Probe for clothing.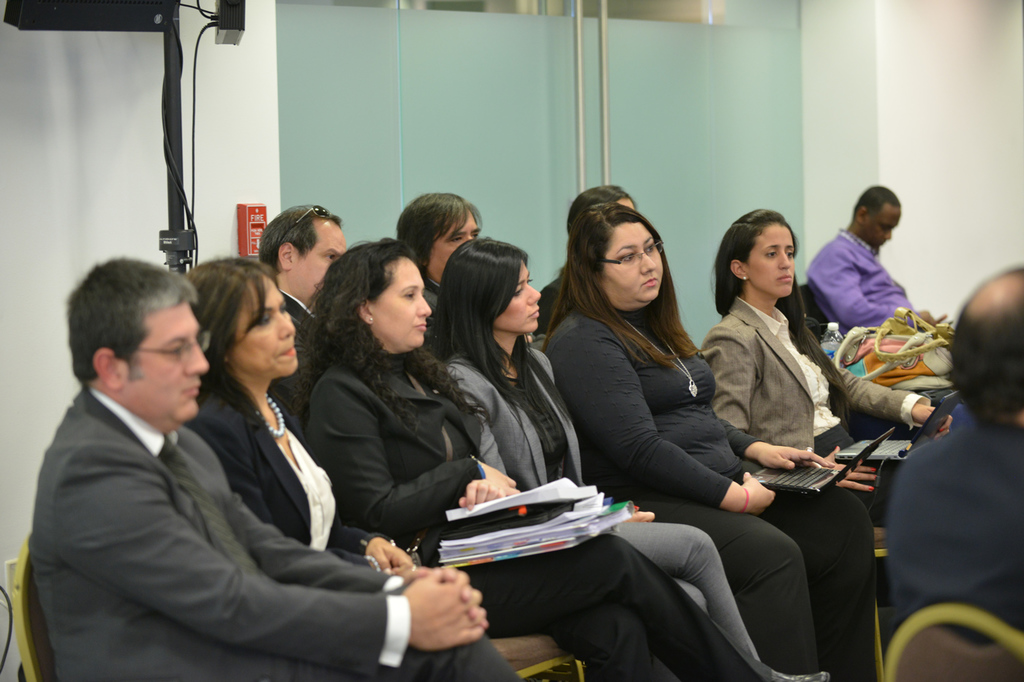
Probe result: x1=419 y1=275 x2=444 y2=331.
